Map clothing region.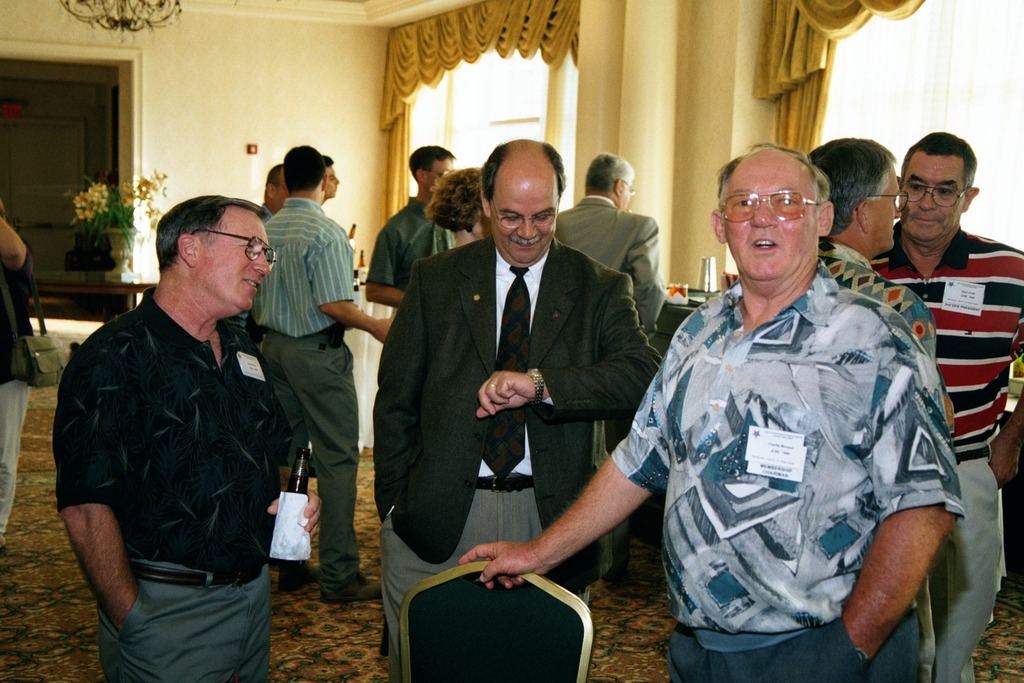
Mapped to pyautogui.locateOnScreen(4, 259, 31, 527).
